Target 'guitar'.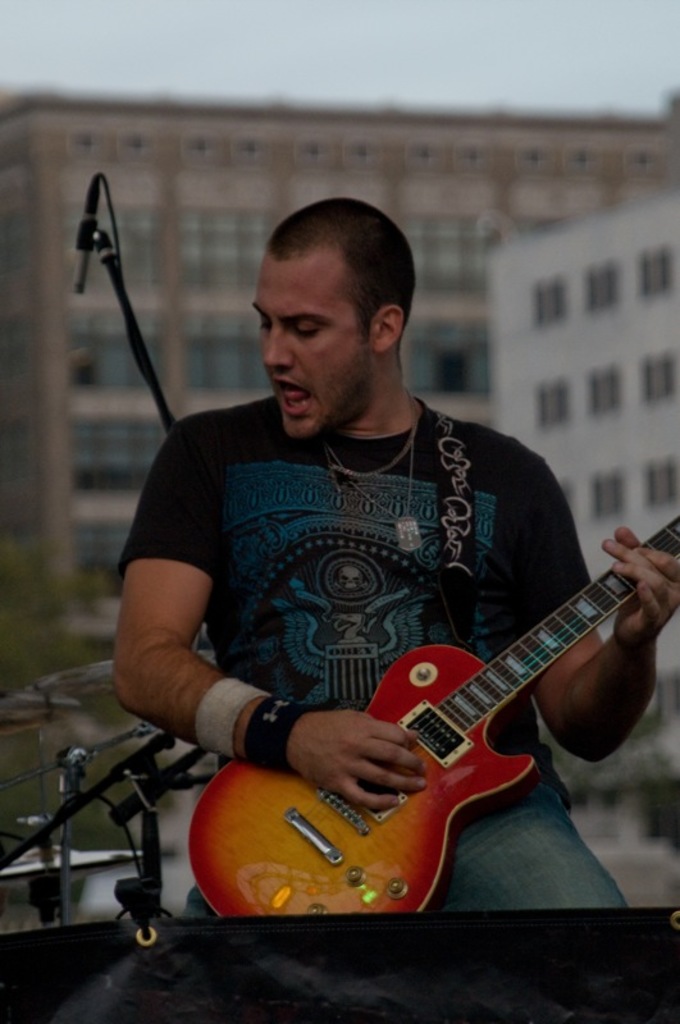
Target region: rect(187, 512, 679, 922).
